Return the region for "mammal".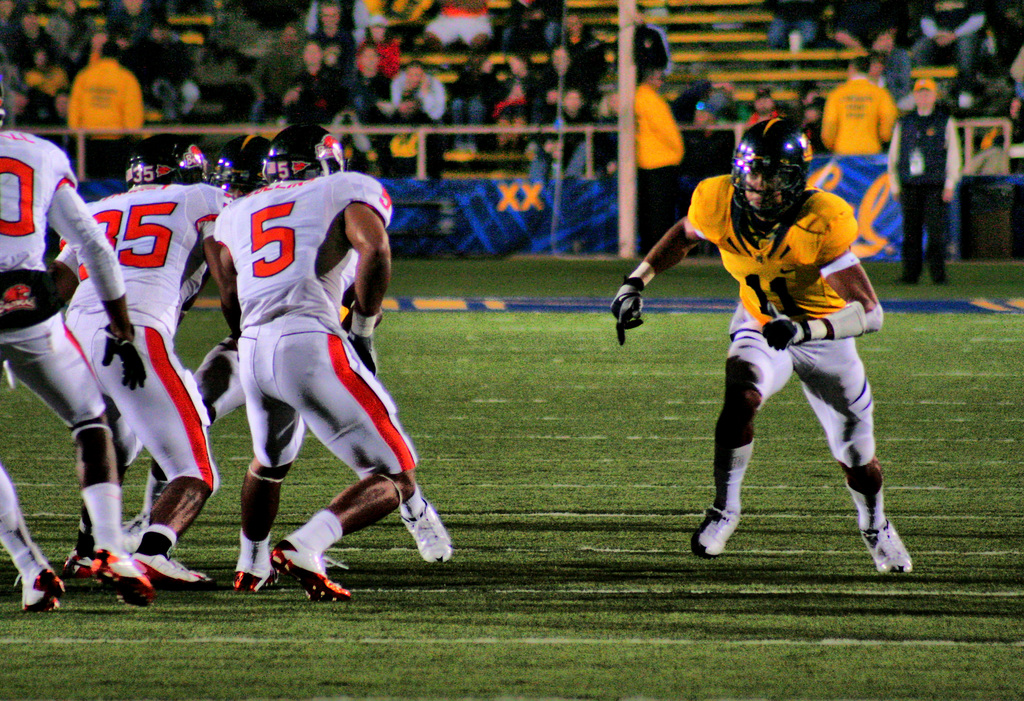
rect(423, 0, 491, 49).
